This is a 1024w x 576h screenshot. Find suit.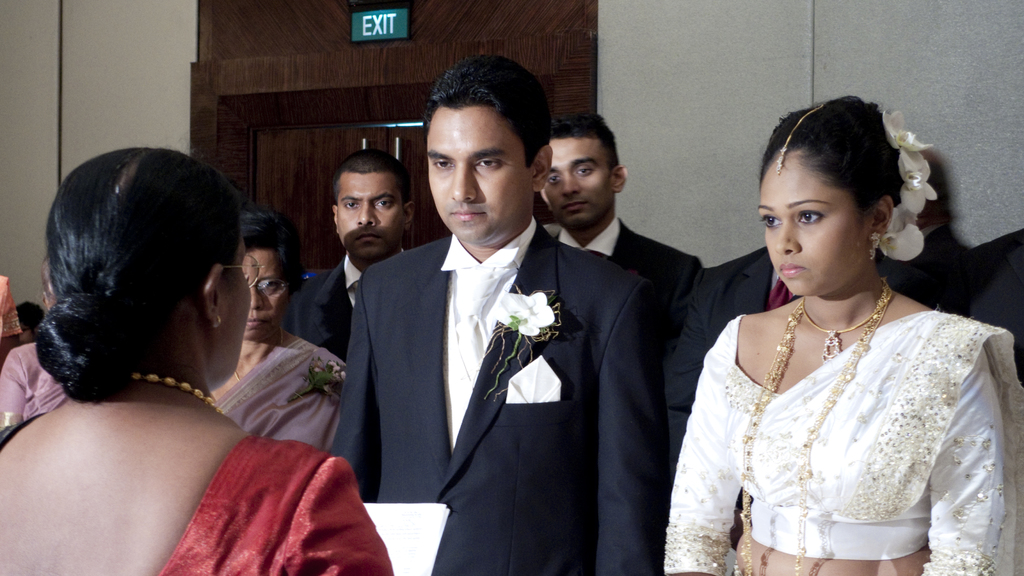
Bounding box: locate(557, 212, 701, 343).
